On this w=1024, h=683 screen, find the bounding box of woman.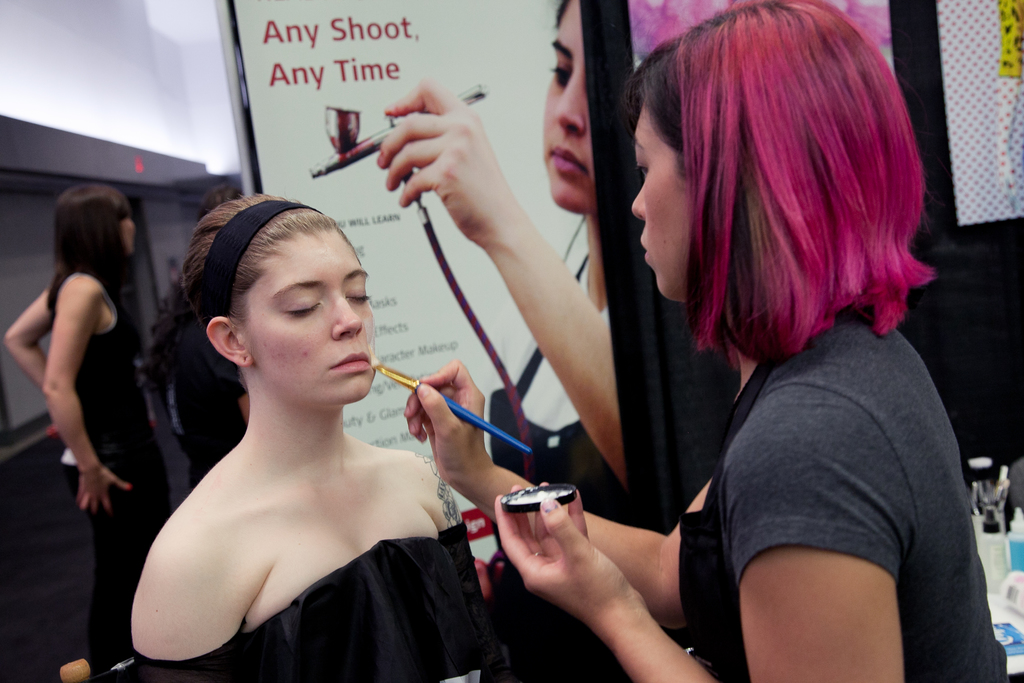
Bounding box: left=101, top=165, right=516, bottom=675.
